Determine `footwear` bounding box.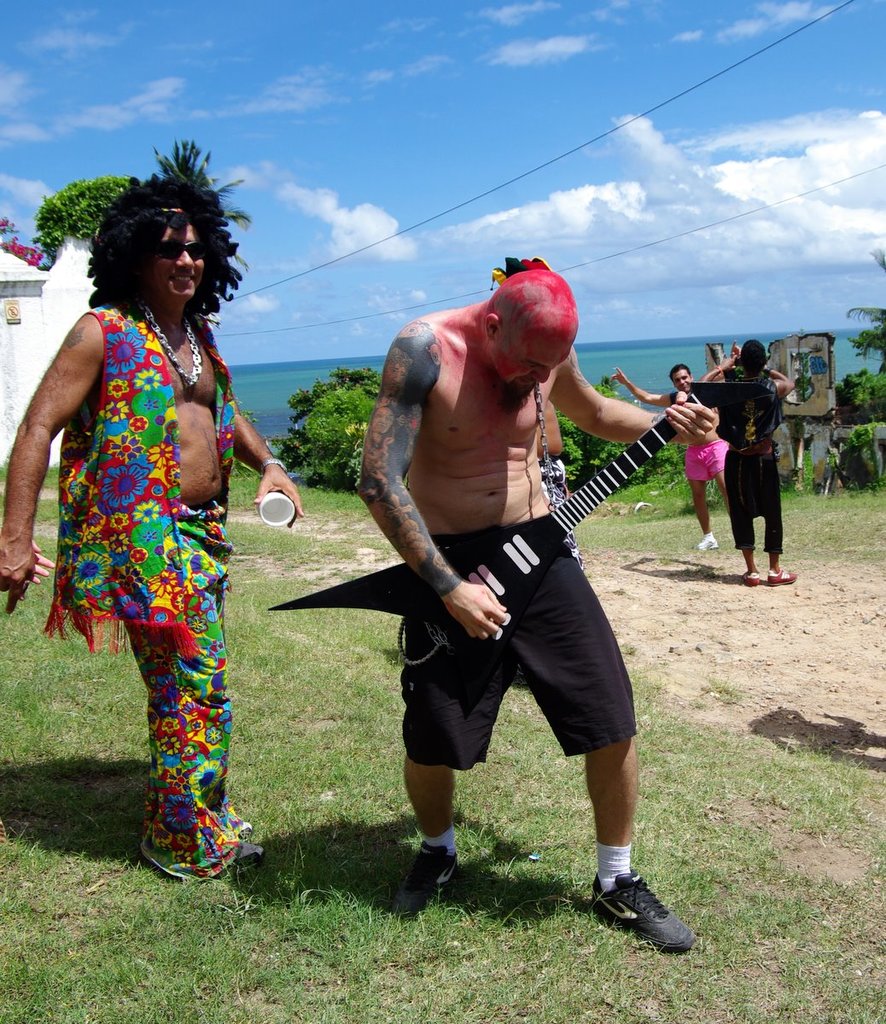
Determined: {"left": 577, "top": 877, "right": 702, "bottom": 967}.
